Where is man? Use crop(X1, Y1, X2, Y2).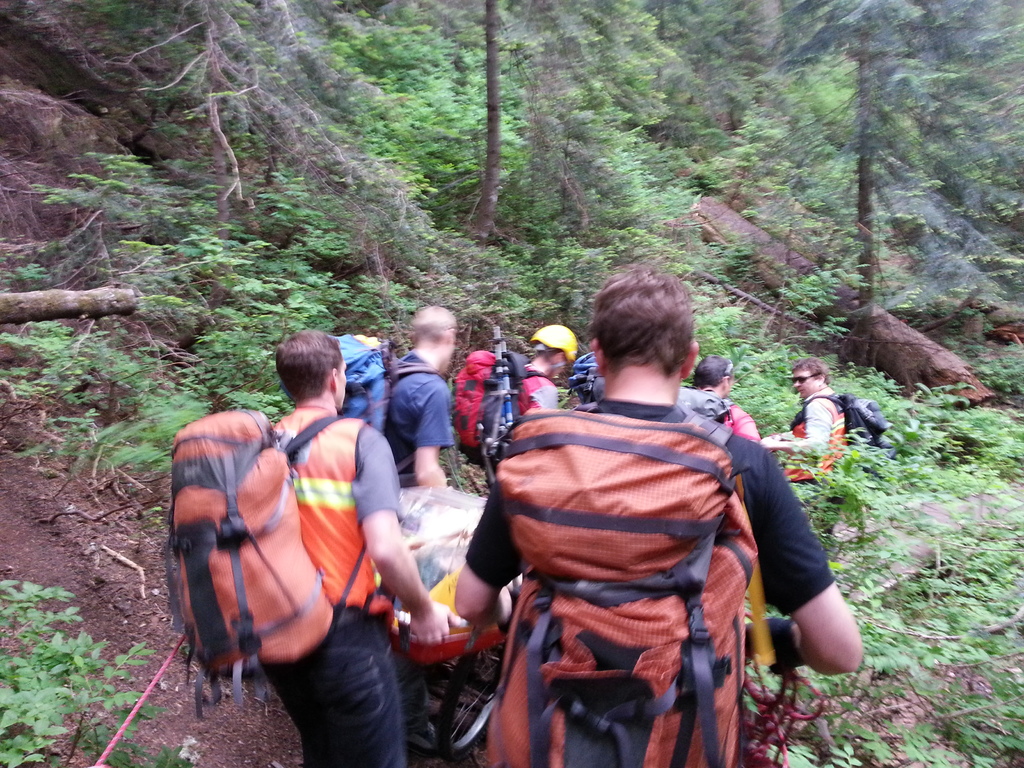
crop(492, 323, 579, 484).
